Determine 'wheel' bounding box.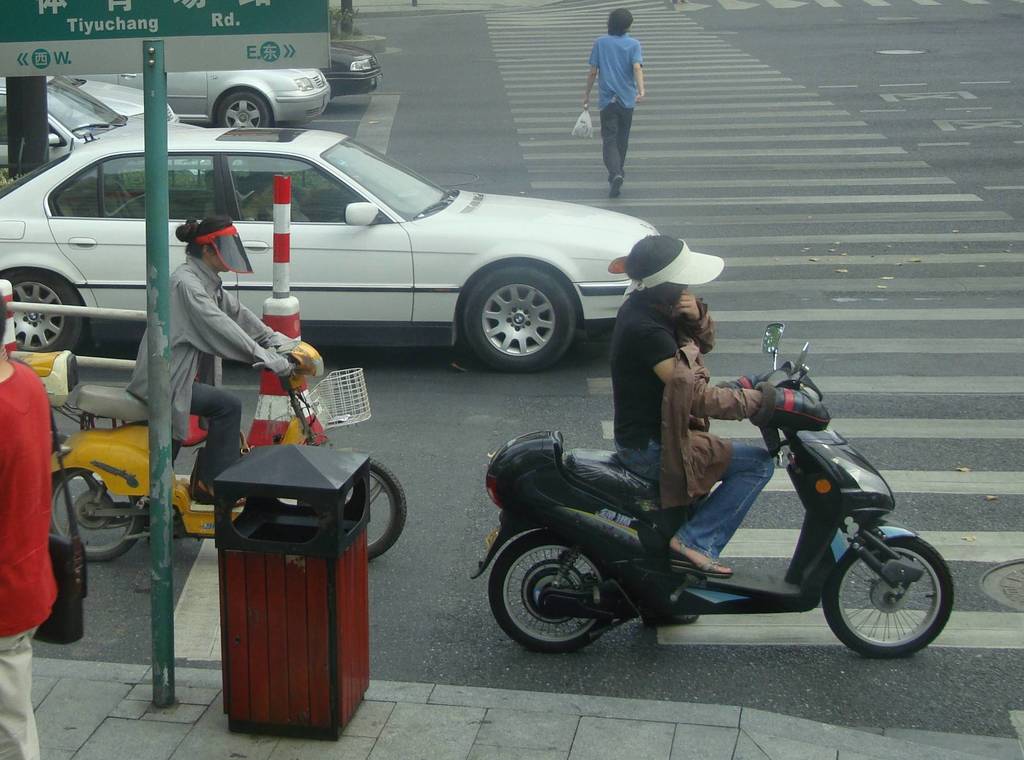
Determined: x1=491 y1=530 x2=612 y2=652.
